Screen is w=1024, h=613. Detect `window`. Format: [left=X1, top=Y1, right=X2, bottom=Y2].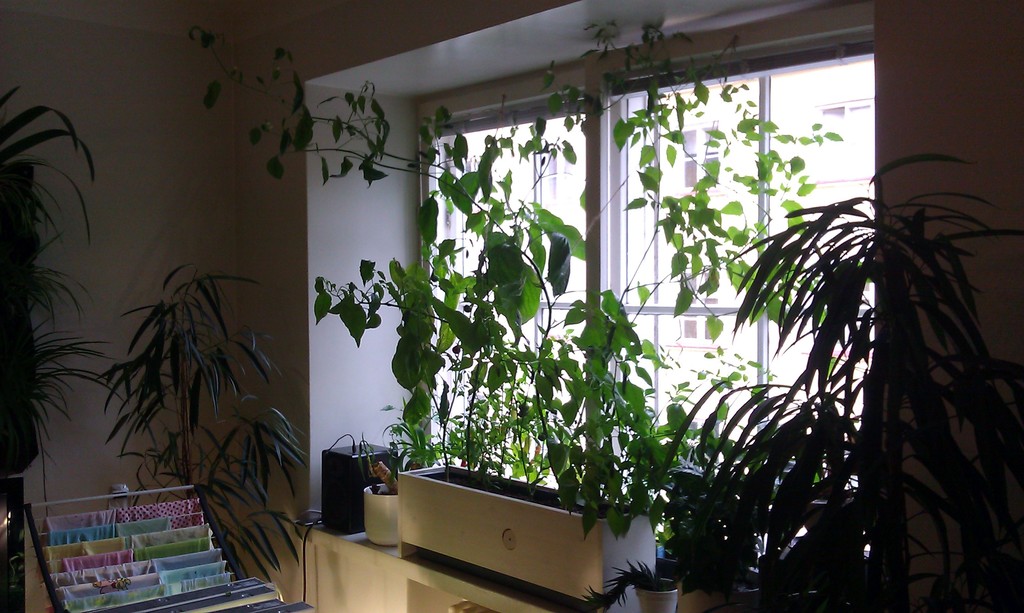
[left=415, top=54, right=874, bottom=573].
